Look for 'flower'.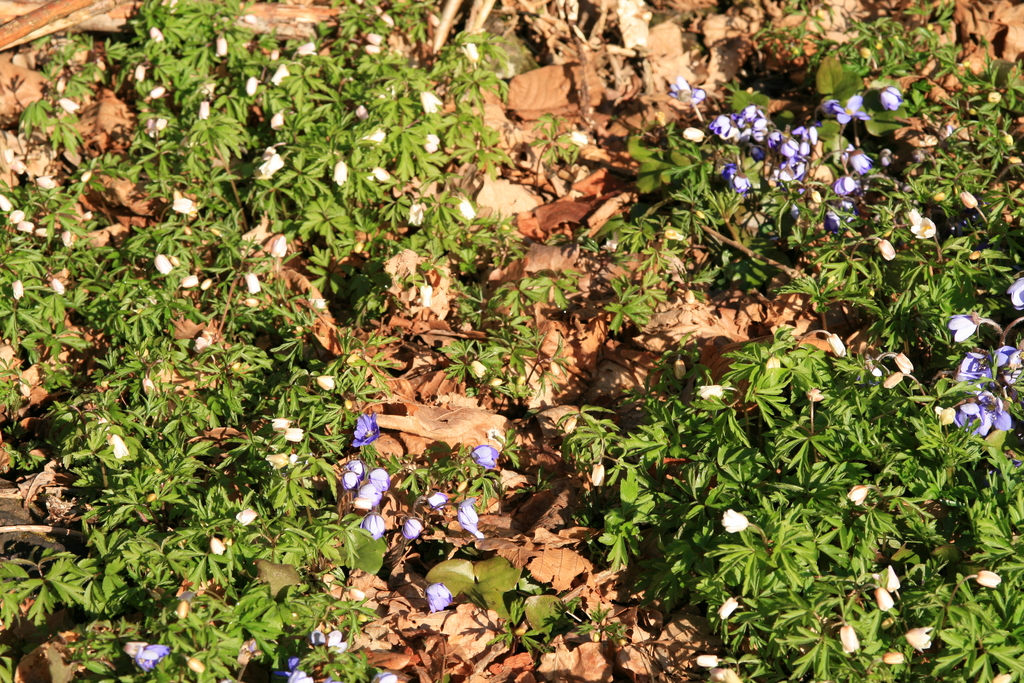
Found: (8,209,27,225).
